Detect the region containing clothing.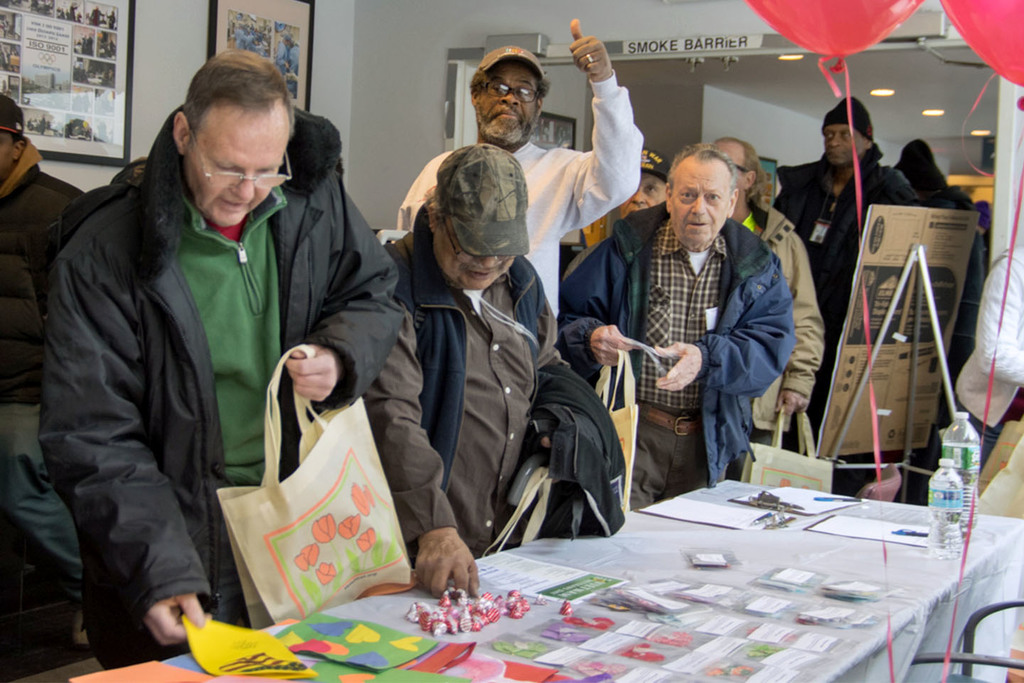
[921, 177, 983, 301].
